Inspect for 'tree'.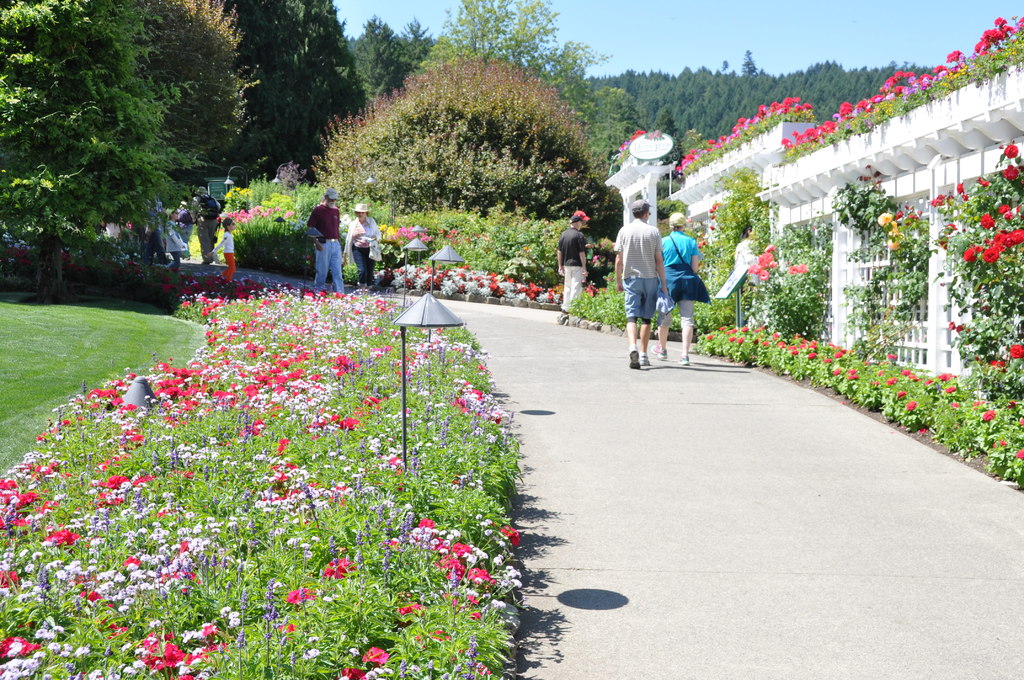
Inspection: [314, 65, 663, 261].
